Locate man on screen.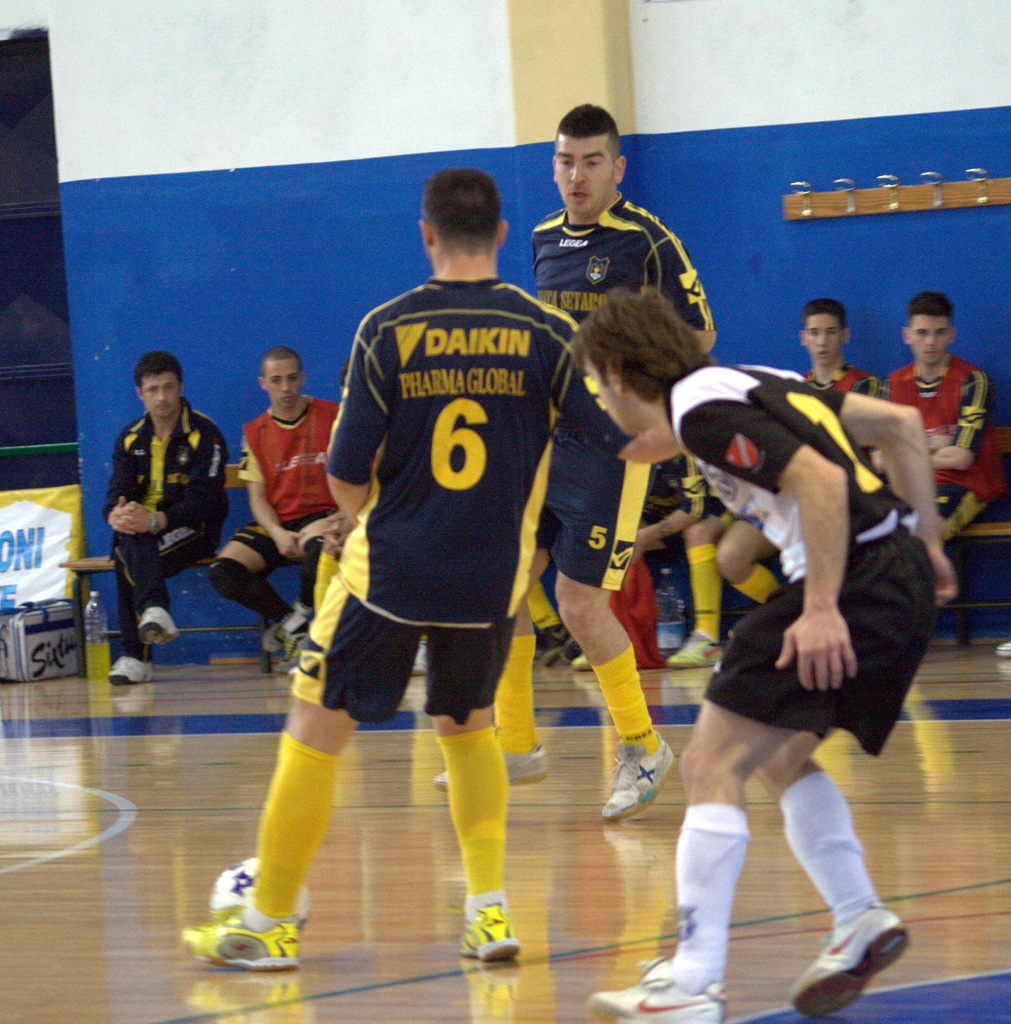
On screen at Rect(551, 282, 971, 1023).
